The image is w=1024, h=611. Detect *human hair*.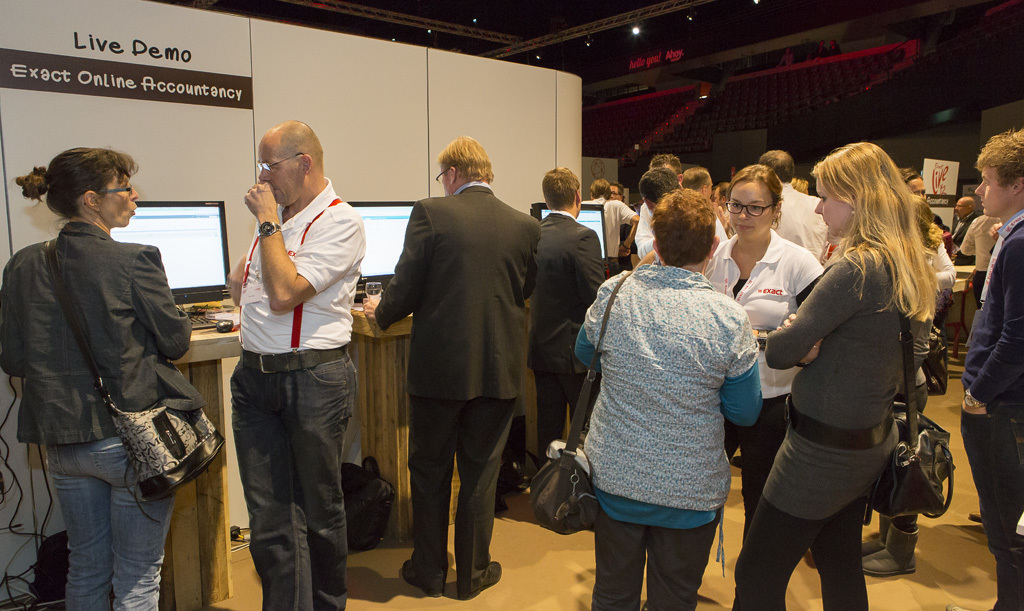
Detection: {"left": 648, "top": 183, "right": 716, "bottom": 270}.
